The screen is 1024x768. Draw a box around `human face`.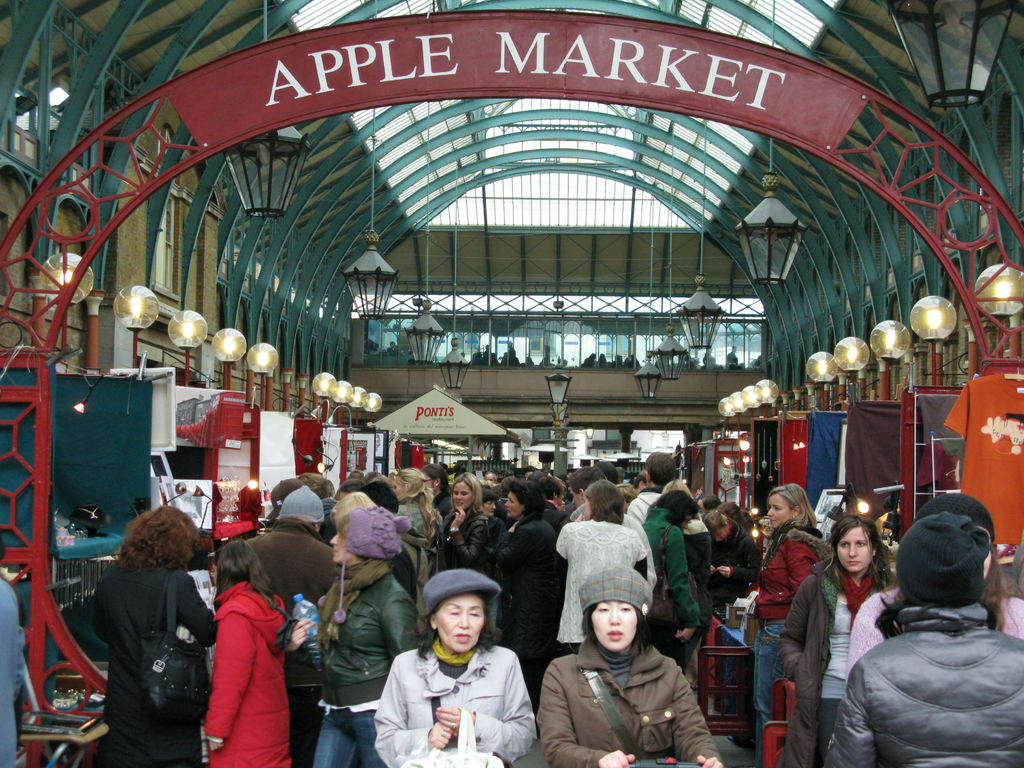
bbox=(504, 497, 520, 519).
